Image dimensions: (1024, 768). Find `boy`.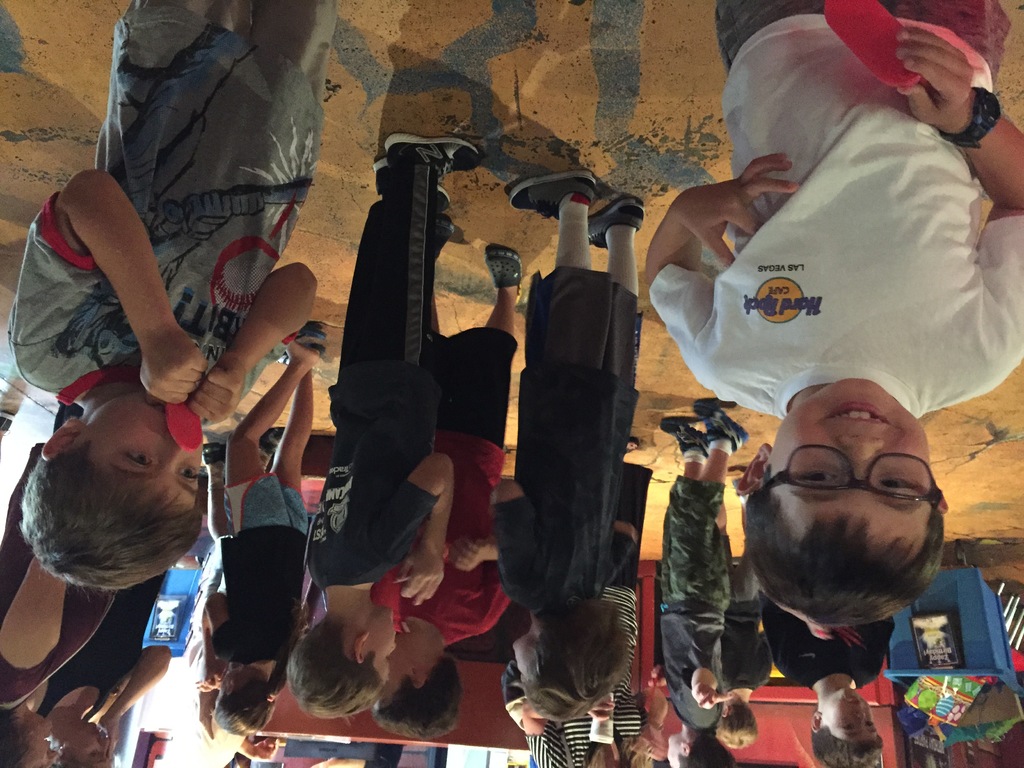
763:590:897:767.
